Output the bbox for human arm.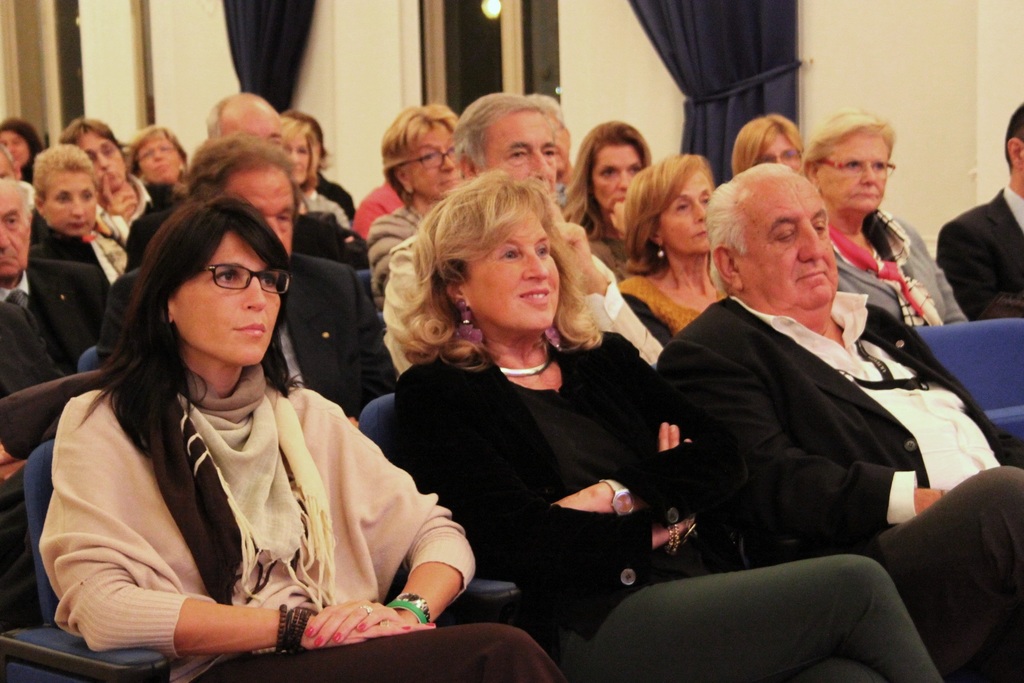
region(100, 175, 137, 224).
